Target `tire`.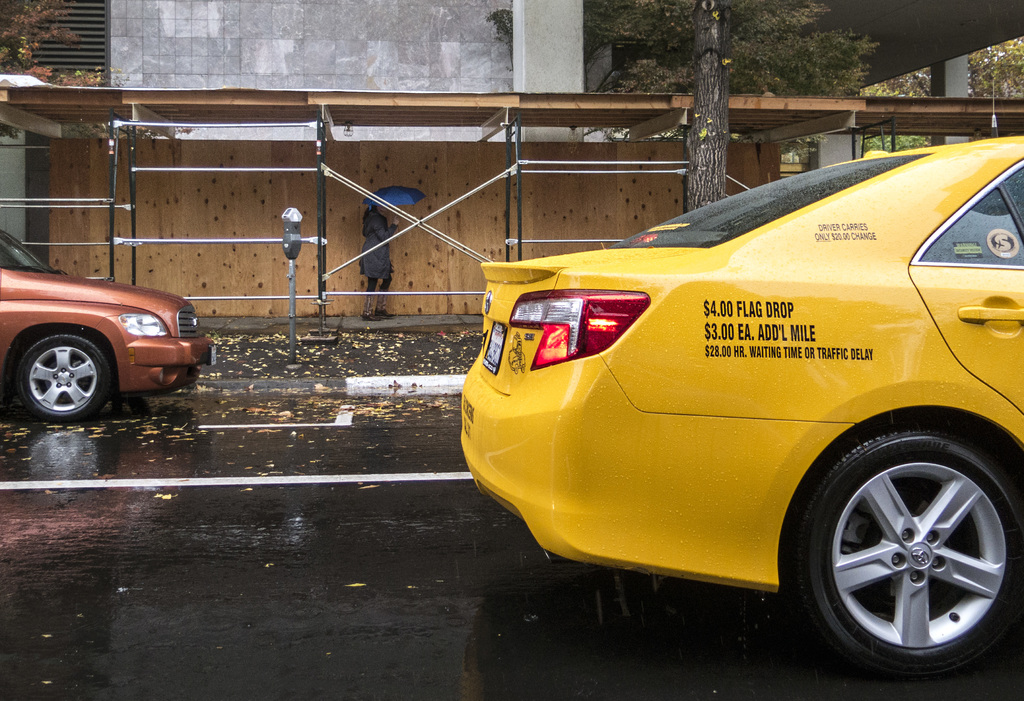
Target region: 789:431:1023:689.
